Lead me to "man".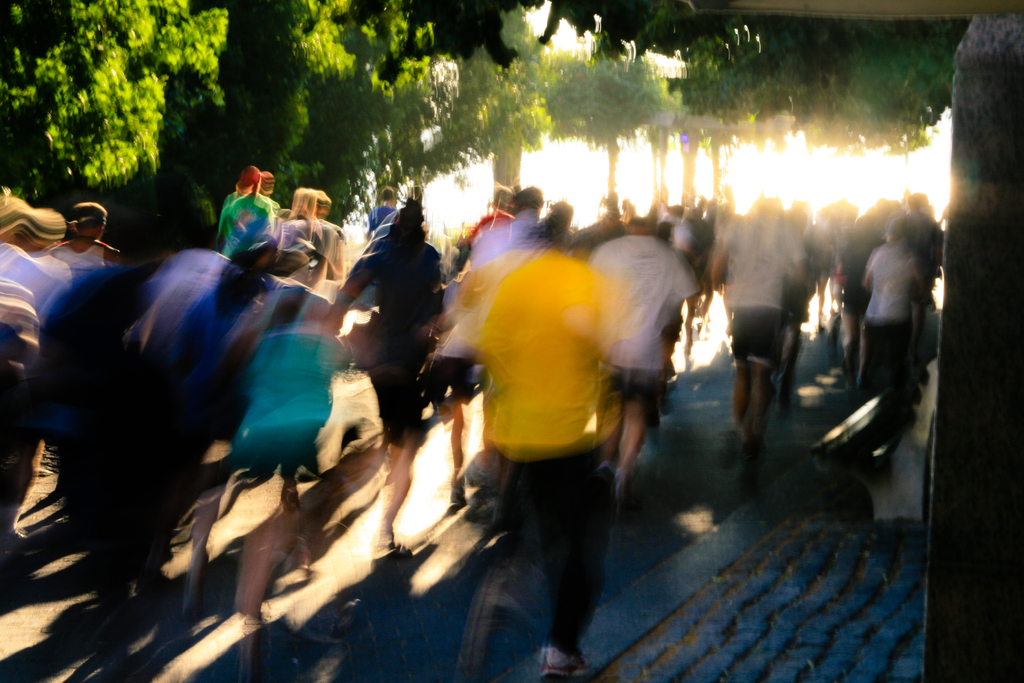
Lead to 365, 183, 400, 239.
